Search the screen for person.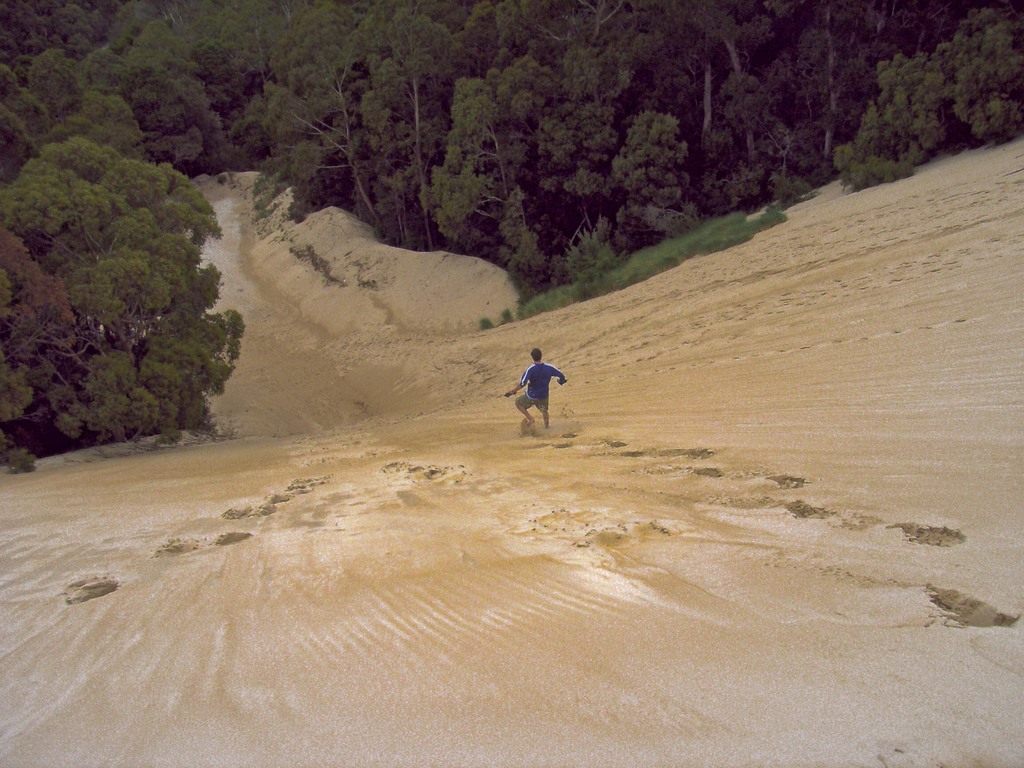
Found at detection(501, 346, 565, 433).
